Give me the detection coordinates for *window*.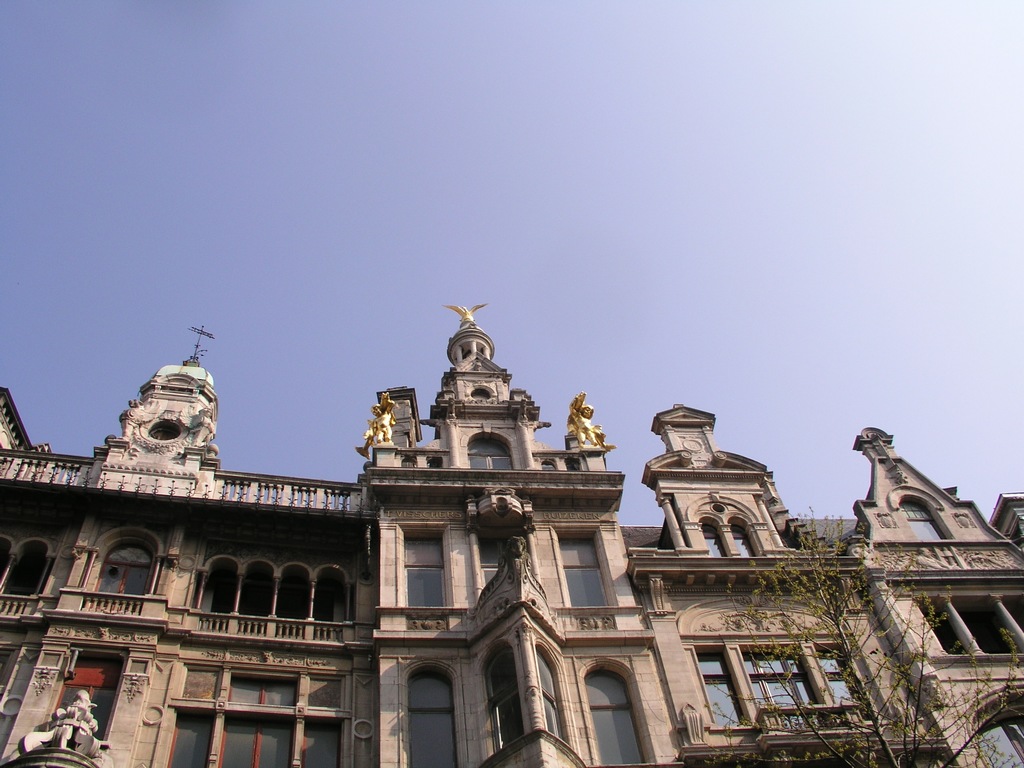
{"x1": 292, "y1": 717, "x2": 330, "y2": 767}.
